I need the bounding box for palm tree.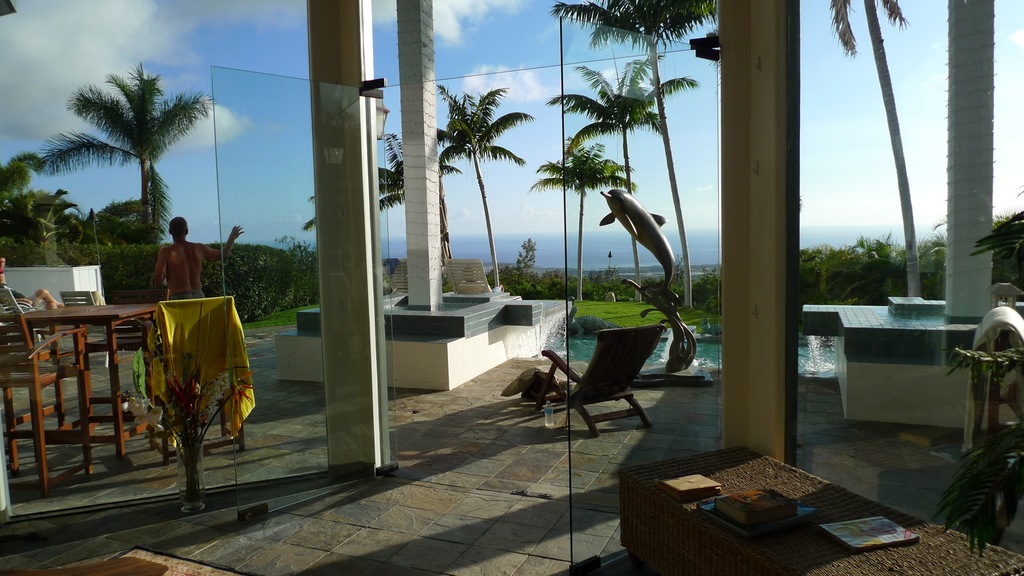
Here it is: [542, 137, 632, 344].
